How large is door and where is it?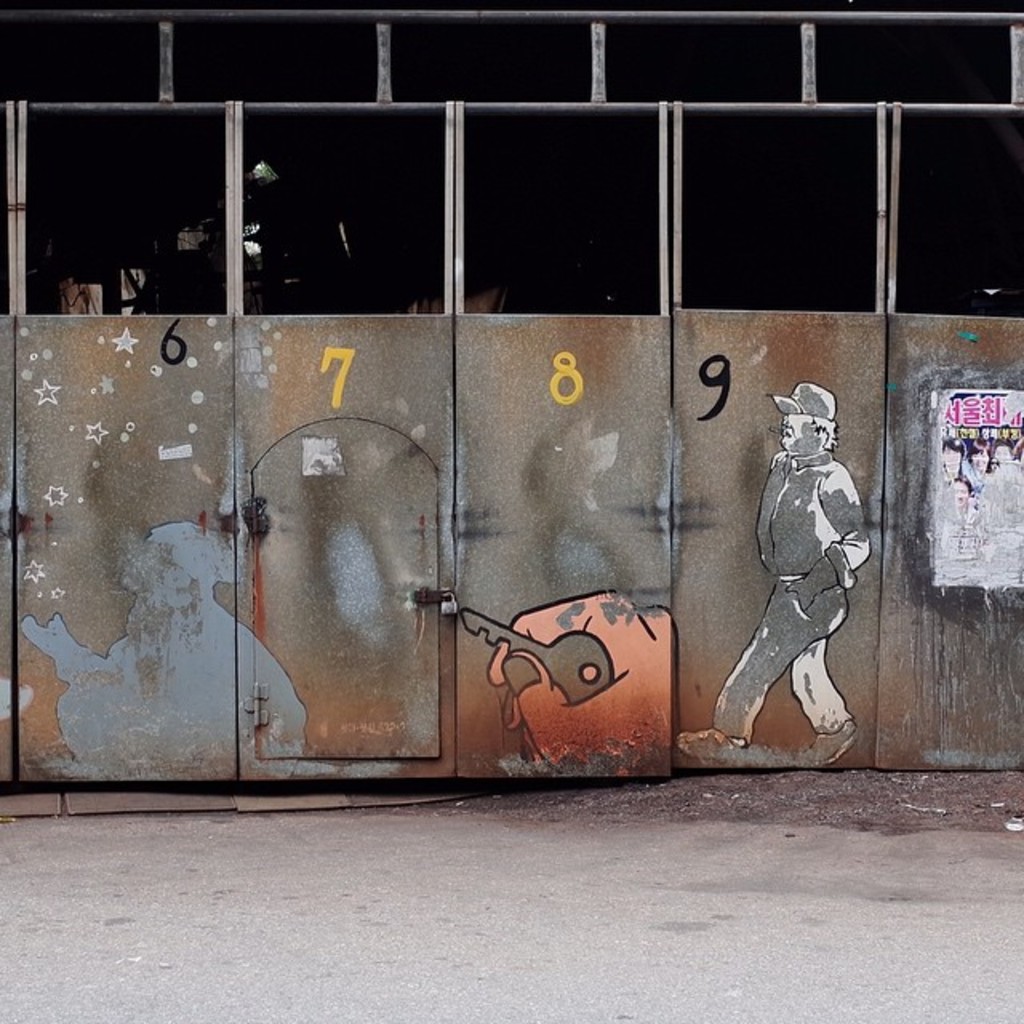
Bounding box: (left=877, top=306, right=1022, bottom=774).
